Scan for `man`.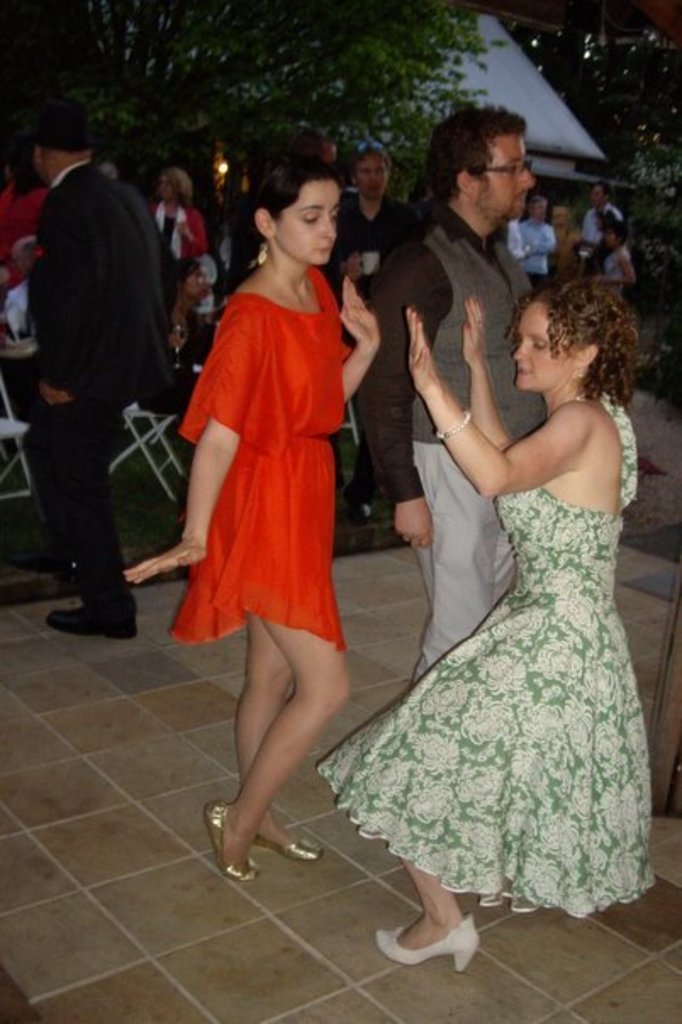
Scan result: 582,181,619,254.
